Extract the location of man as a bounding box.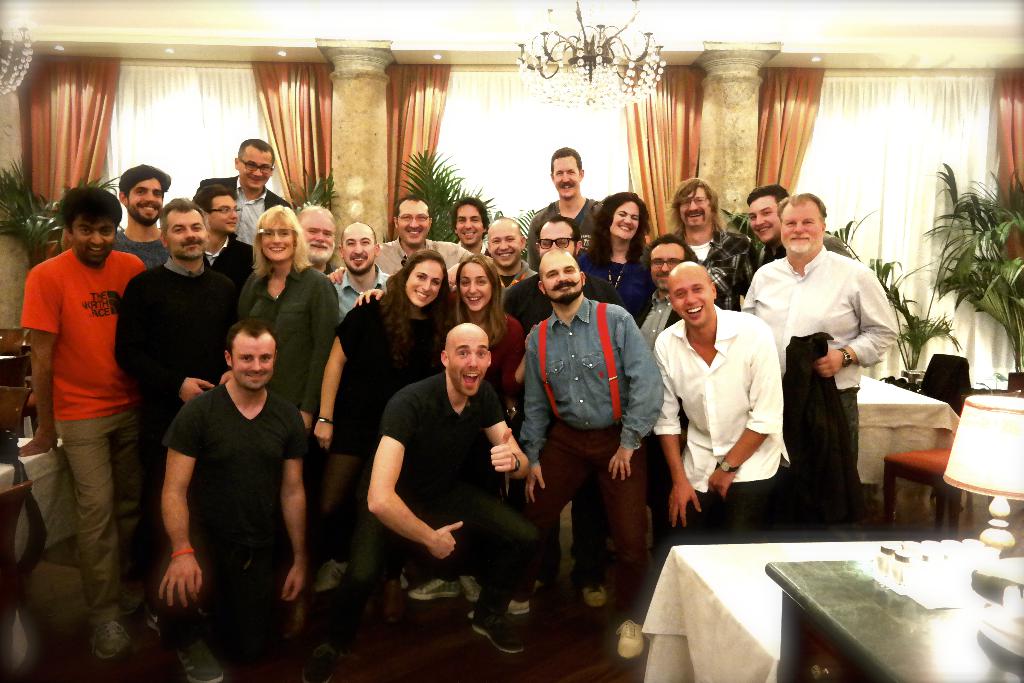
[668, 179, 747, 309].
